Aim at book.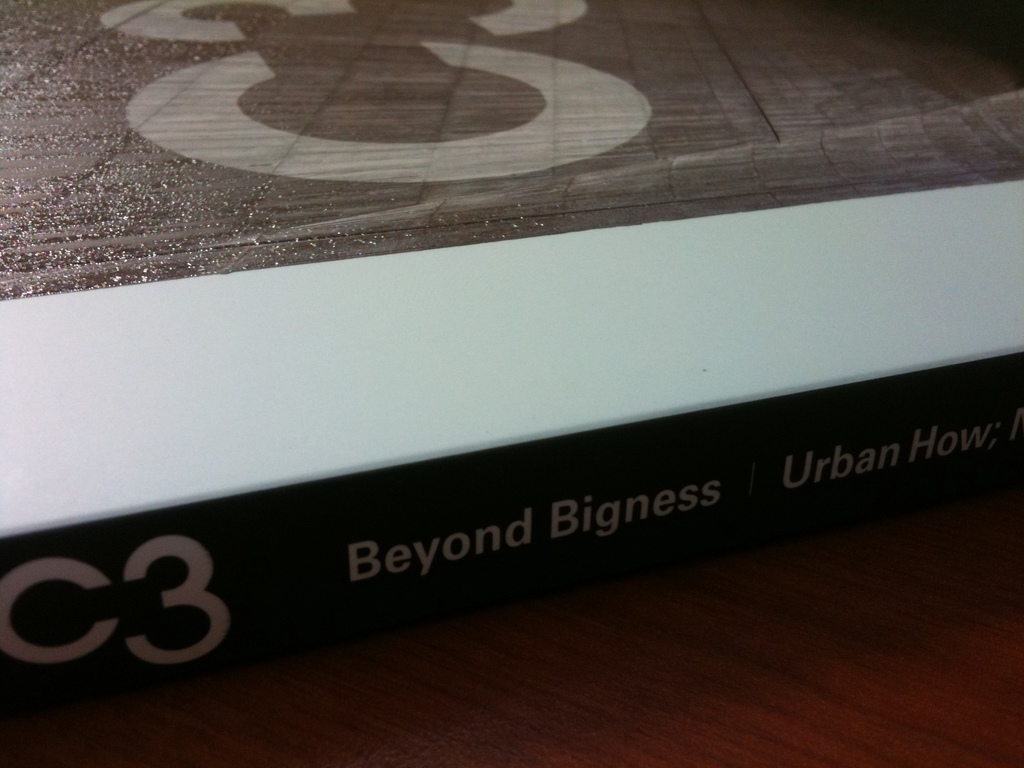
Aimed at (left=1, top=0, right=1023, bottom=728).
